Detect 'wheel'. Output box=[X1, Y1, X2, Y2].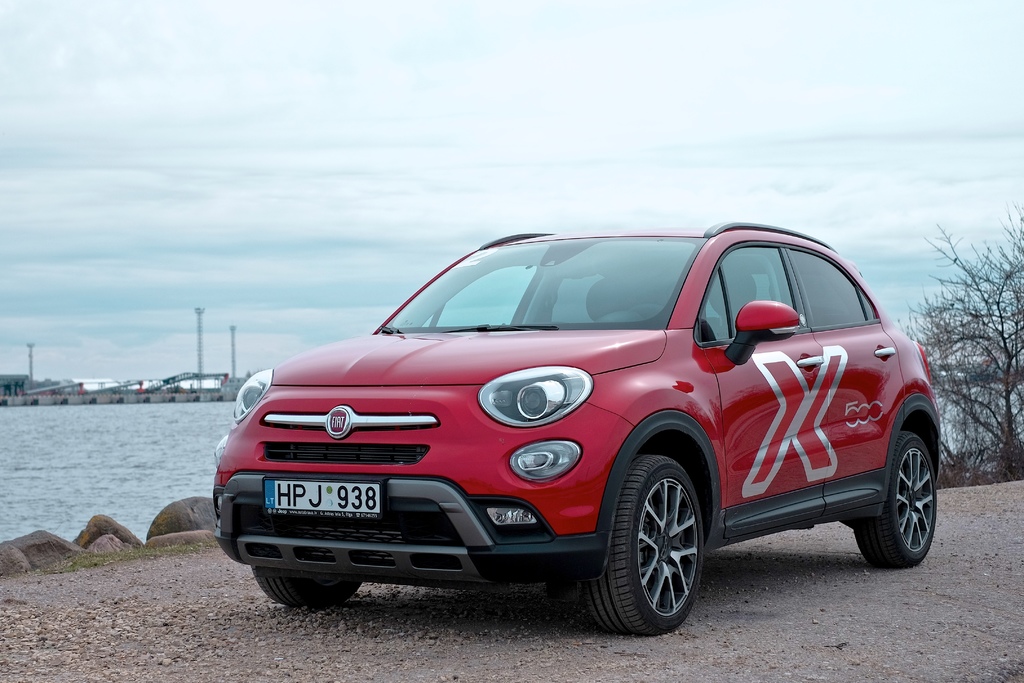
box=[252, 563, 362, 611].
